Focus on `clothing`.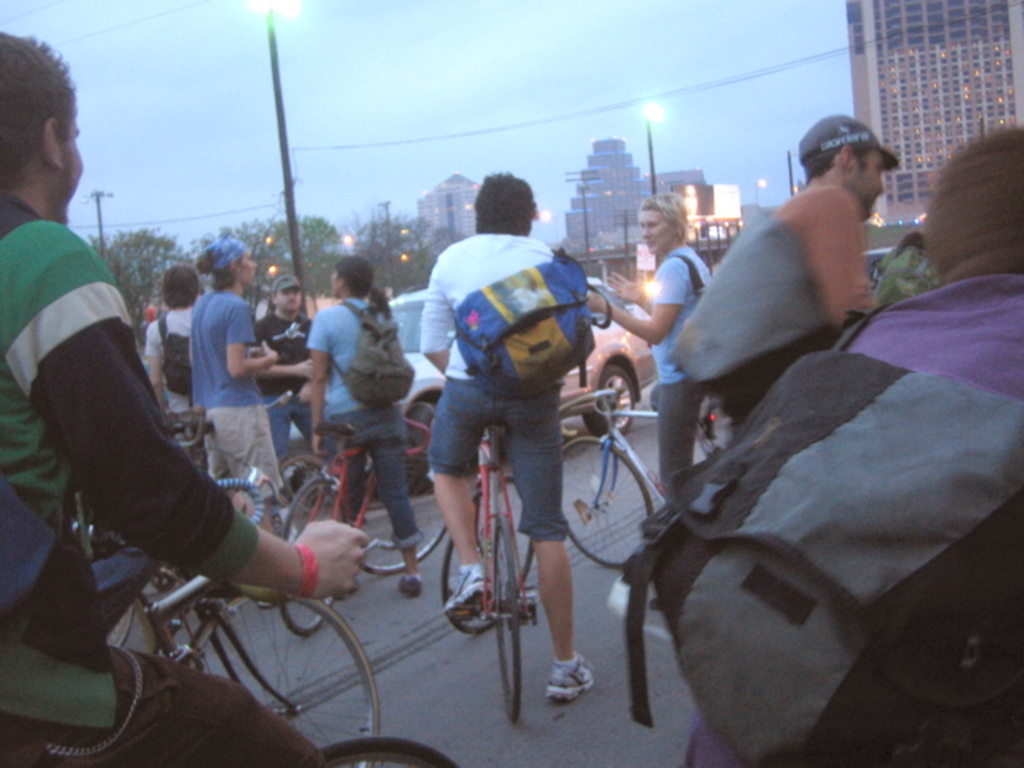
Focused at BBox(648, 243, 707, 494).
